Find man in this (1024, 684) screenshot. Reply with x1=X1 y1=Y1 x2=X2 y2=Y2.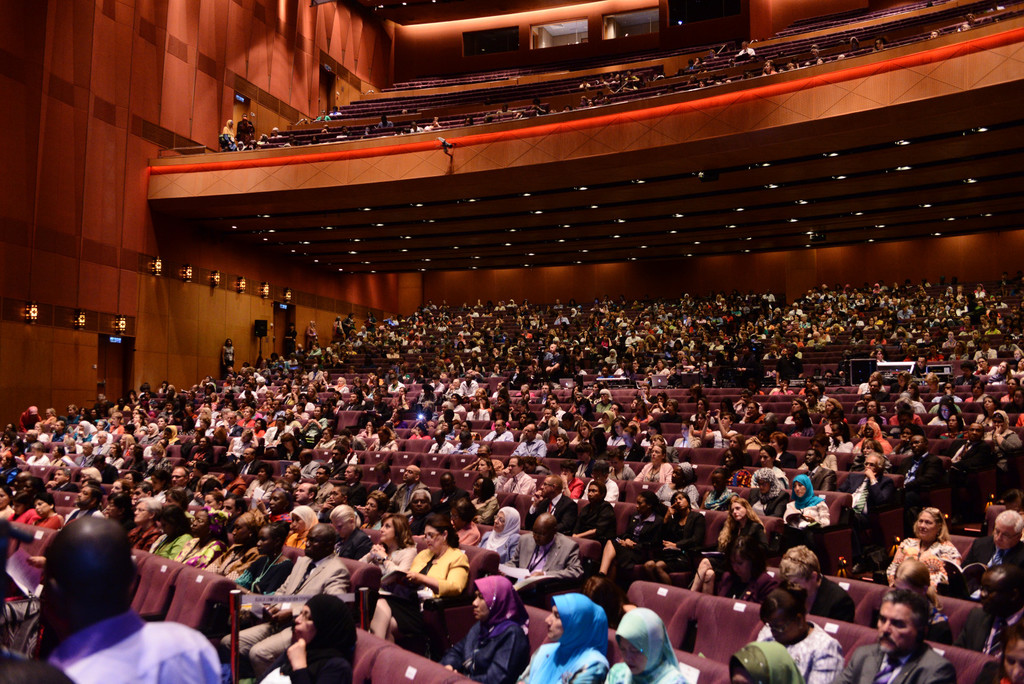
x1=344 y1=395 x2=364 y2=409.
